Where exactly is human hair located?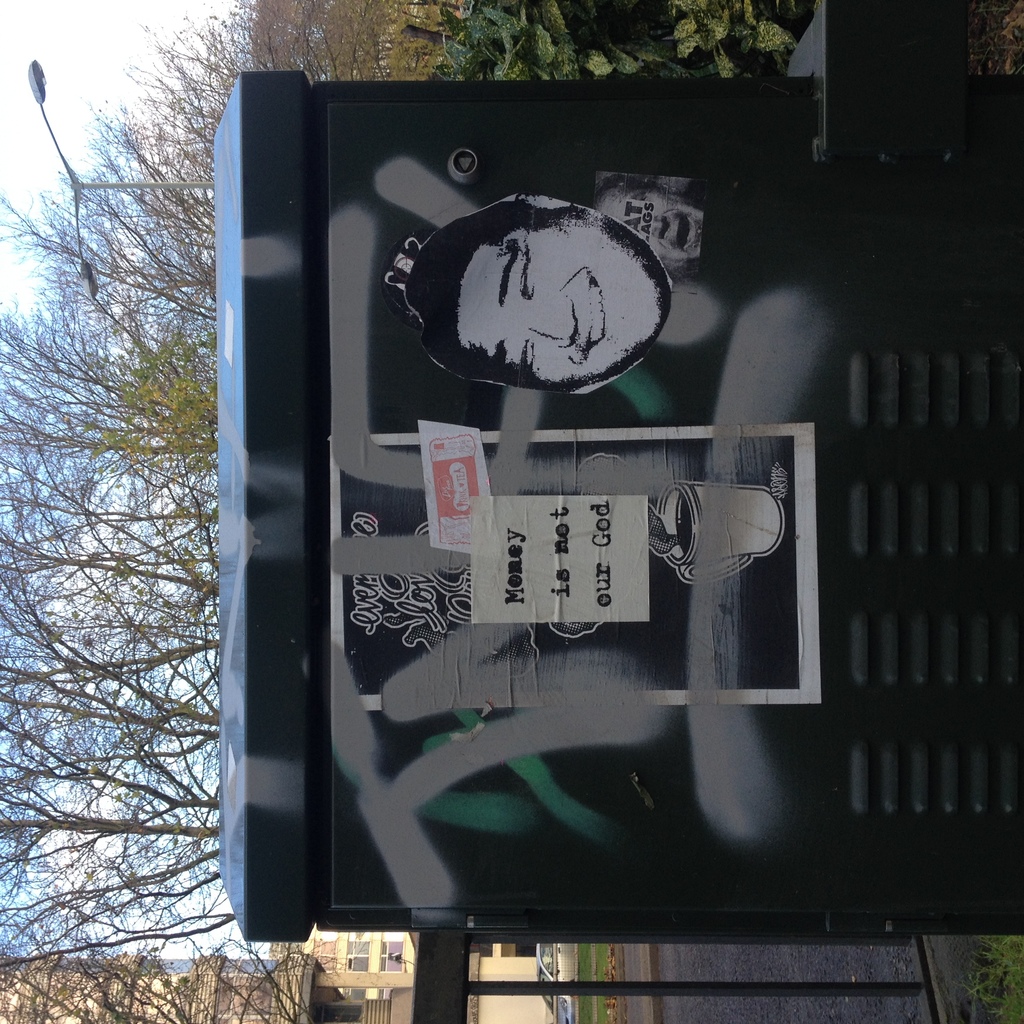
Its bounding box is (399, 196, 559, 375).
